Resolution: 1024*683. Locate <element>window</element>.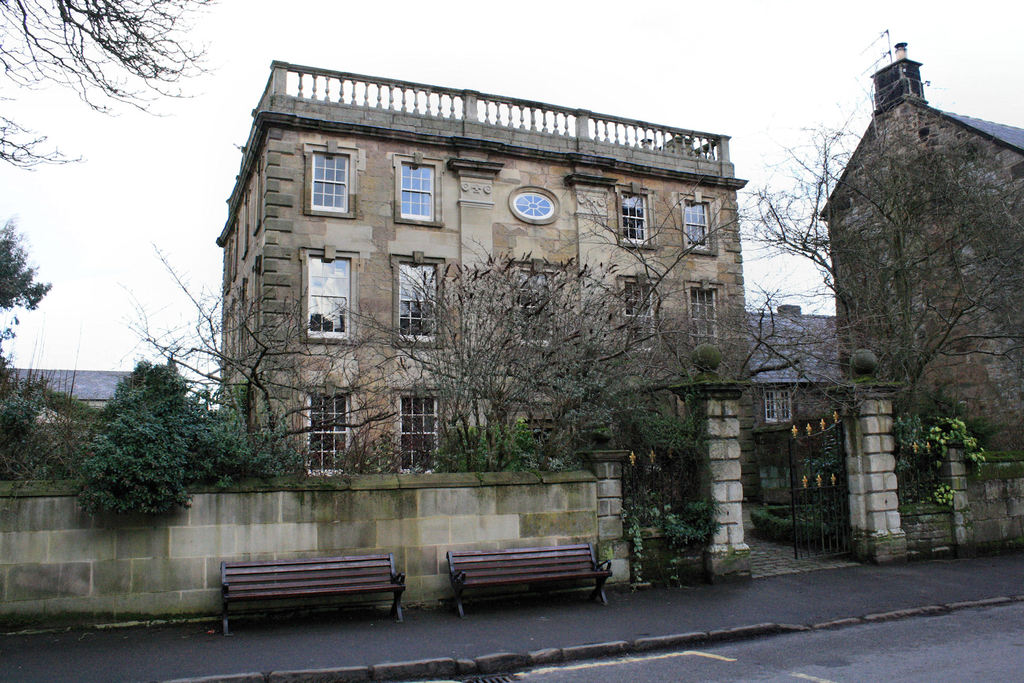
(x1=309, y1=145, x2=351, y2=212).
